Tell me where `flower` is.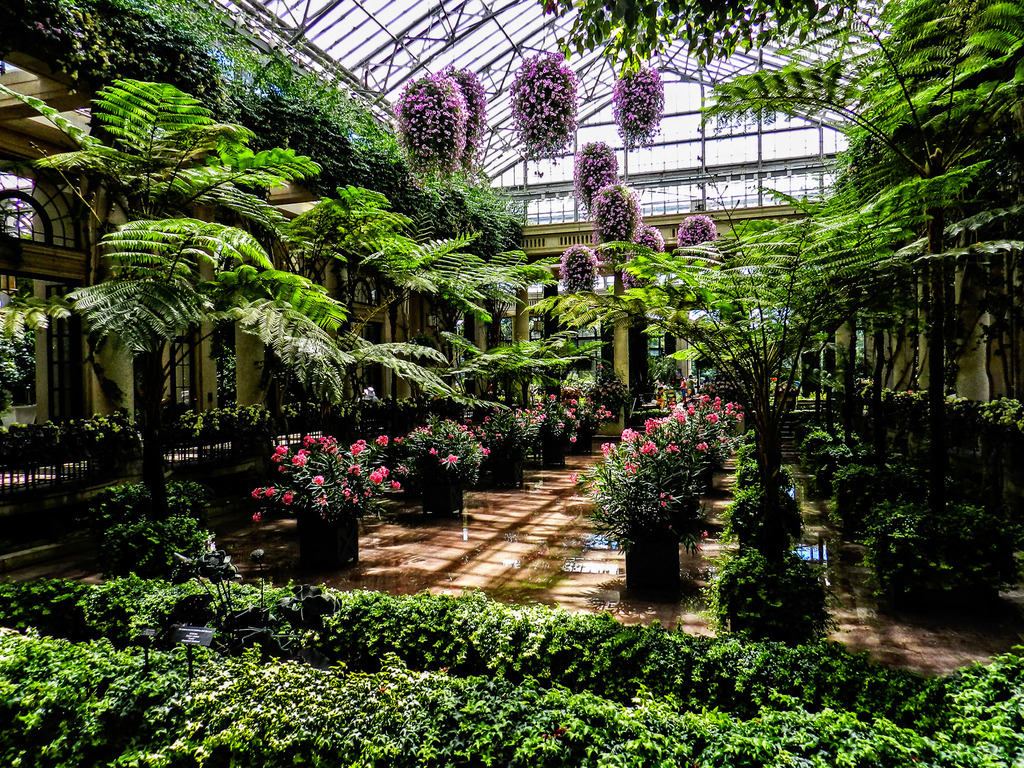
`flower` is at 540 411 546 419.
